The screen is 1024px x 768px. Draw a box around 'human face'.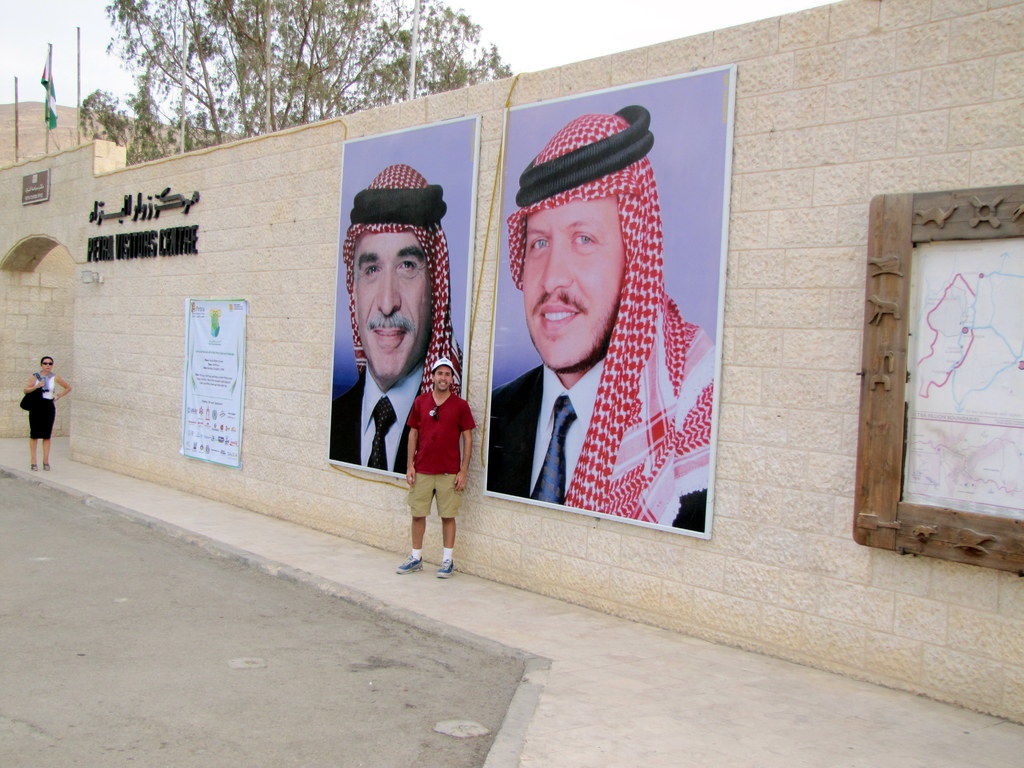
[348, 228, 433, 385].
